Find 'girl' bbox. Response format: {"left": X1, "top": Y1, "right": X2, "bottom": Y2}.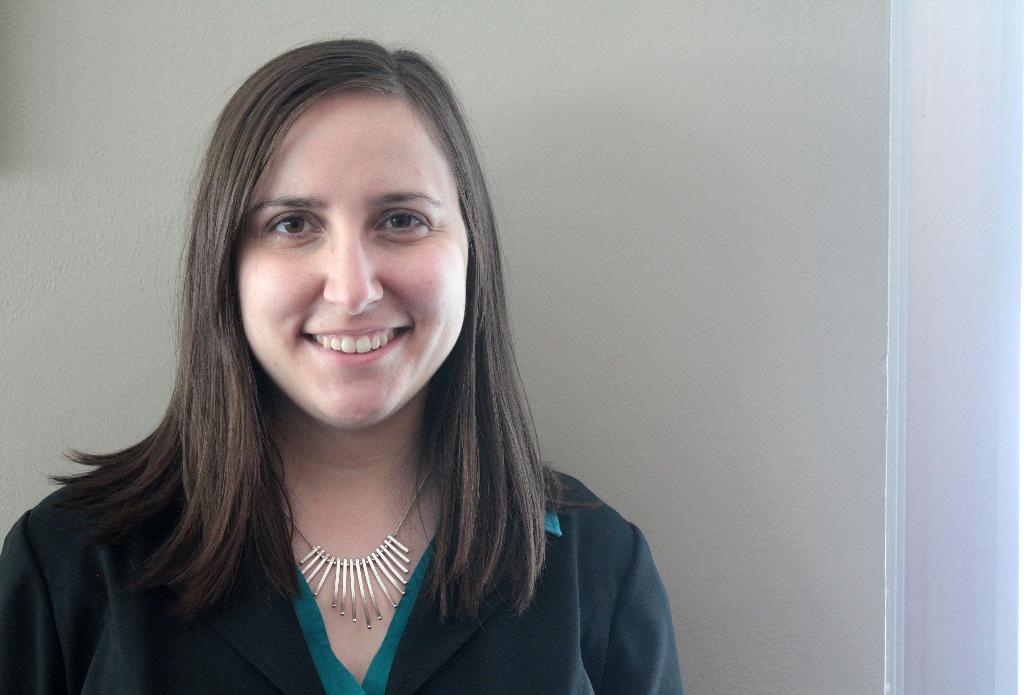
{"left": 0, "top": 19, "right": 682, "bottom": 694}.
